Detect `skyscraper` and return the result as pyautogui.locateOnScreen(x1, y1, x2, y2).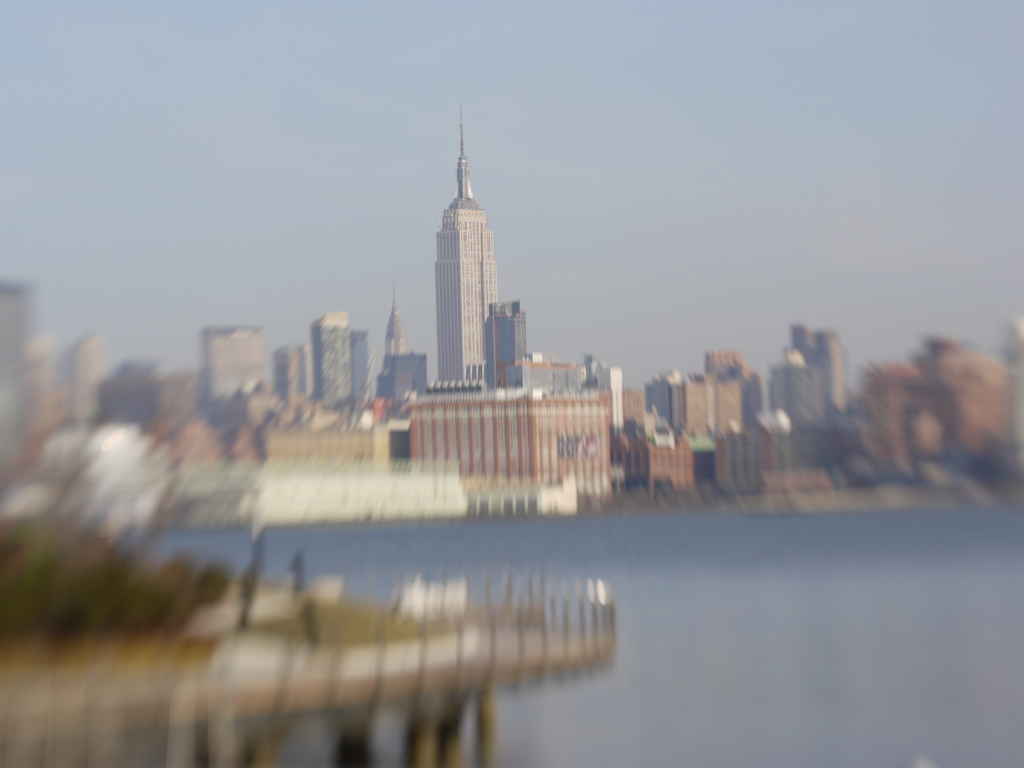
pyautogui.locateOnScreen(434, 113, 494, 381).
